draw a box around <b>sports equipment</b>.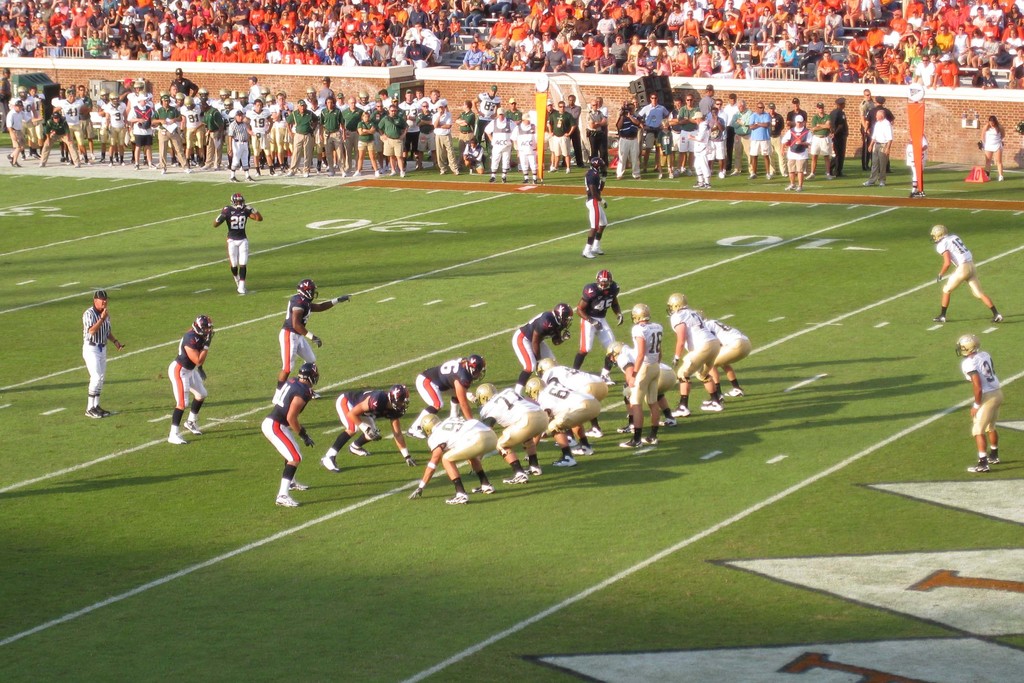
x1=671 y1=356 x2=678 y2=367.
